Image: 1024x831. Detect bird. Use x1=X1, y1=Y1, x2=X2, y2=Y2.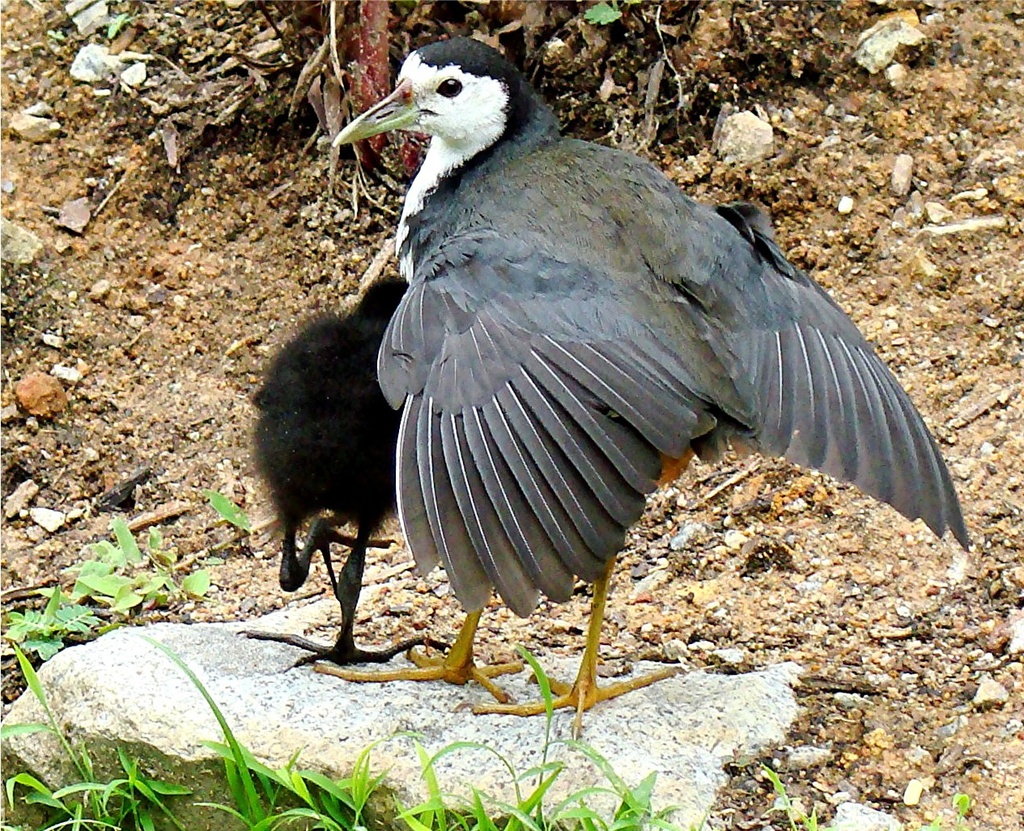
x1=311, y1=32, x2=971, y2=751.
